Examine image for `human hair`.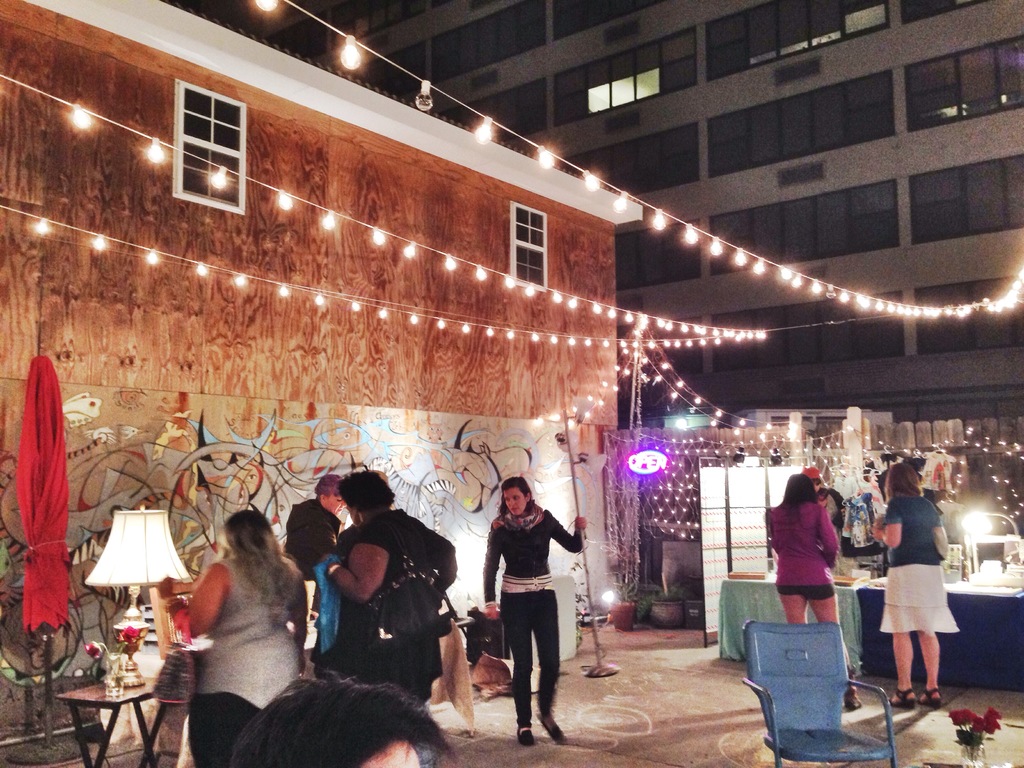
Examination result: 312 474 340 499.
